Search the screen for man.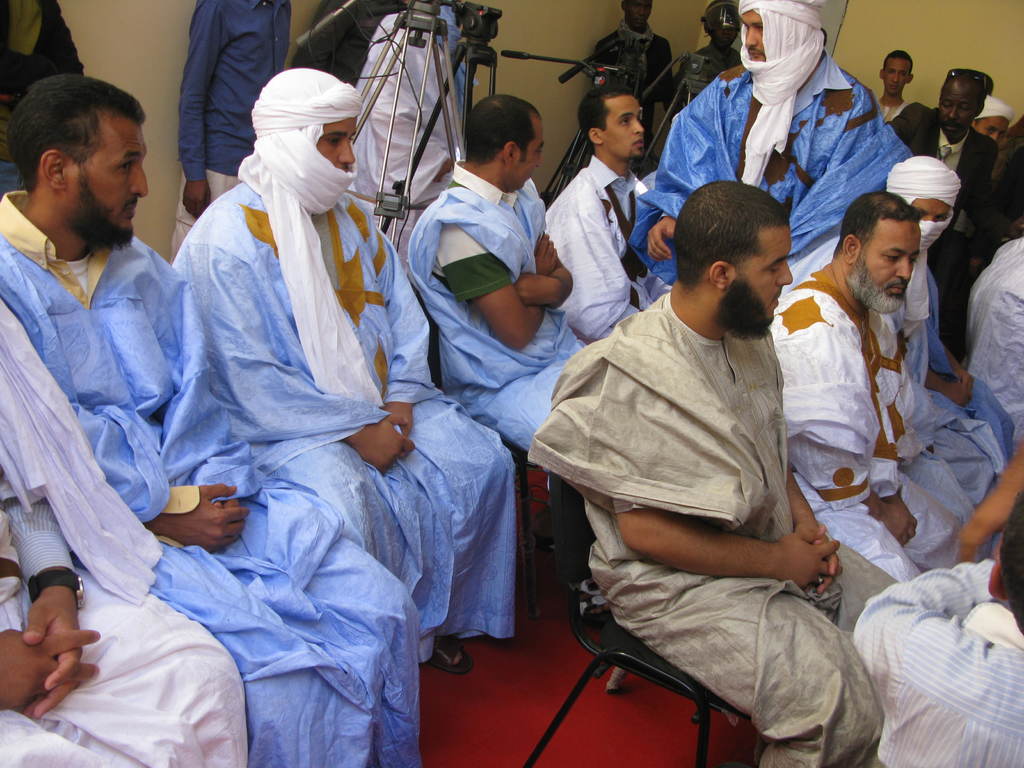
Found at crop(883, 63, 1004, 344).
